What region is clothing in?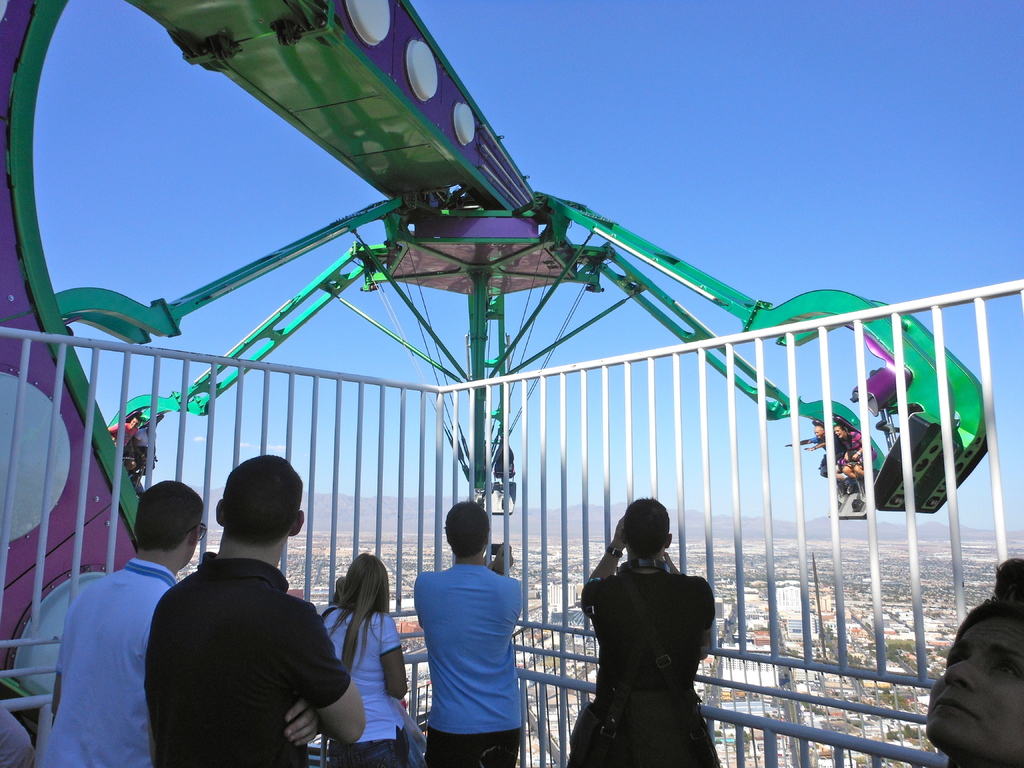
detection(844, 431, 878, 468).
